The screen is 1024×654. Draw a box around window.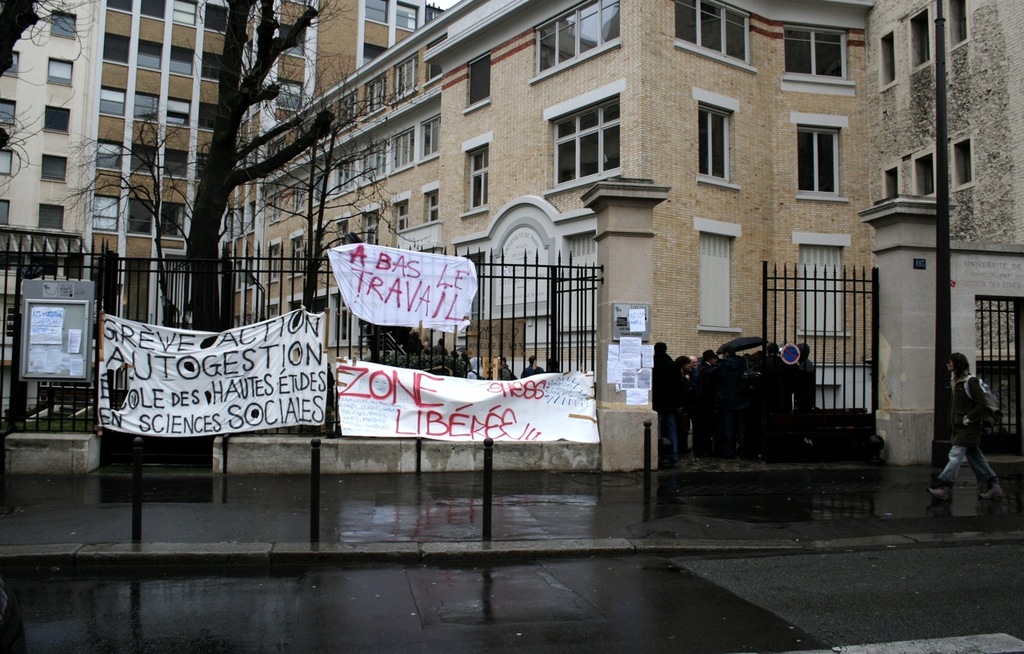
x1=204, y1=1, x2=229, y2=34.
